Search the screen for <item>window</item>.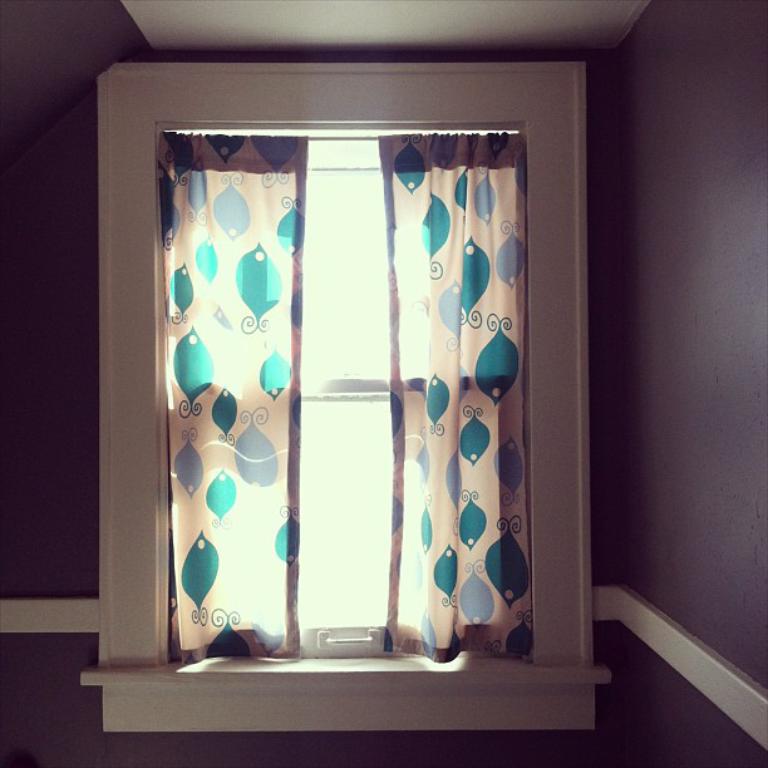
Found at bbox=[95, 61, 599, 738].
